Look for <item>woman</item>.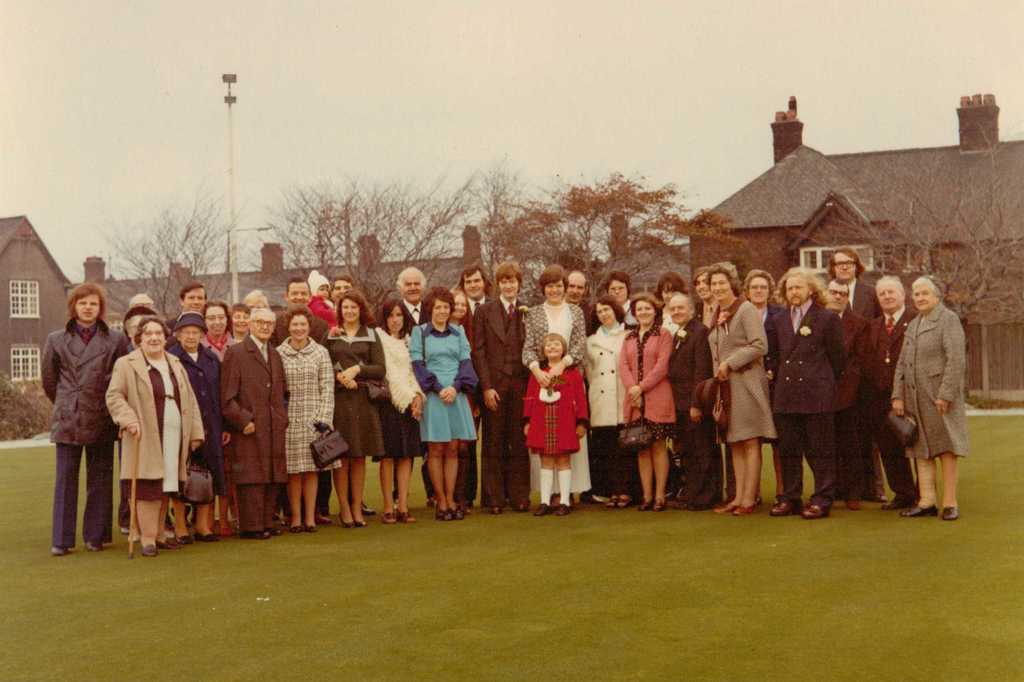
Found: <bbox>270, 308, 337, 535</bbox>.
